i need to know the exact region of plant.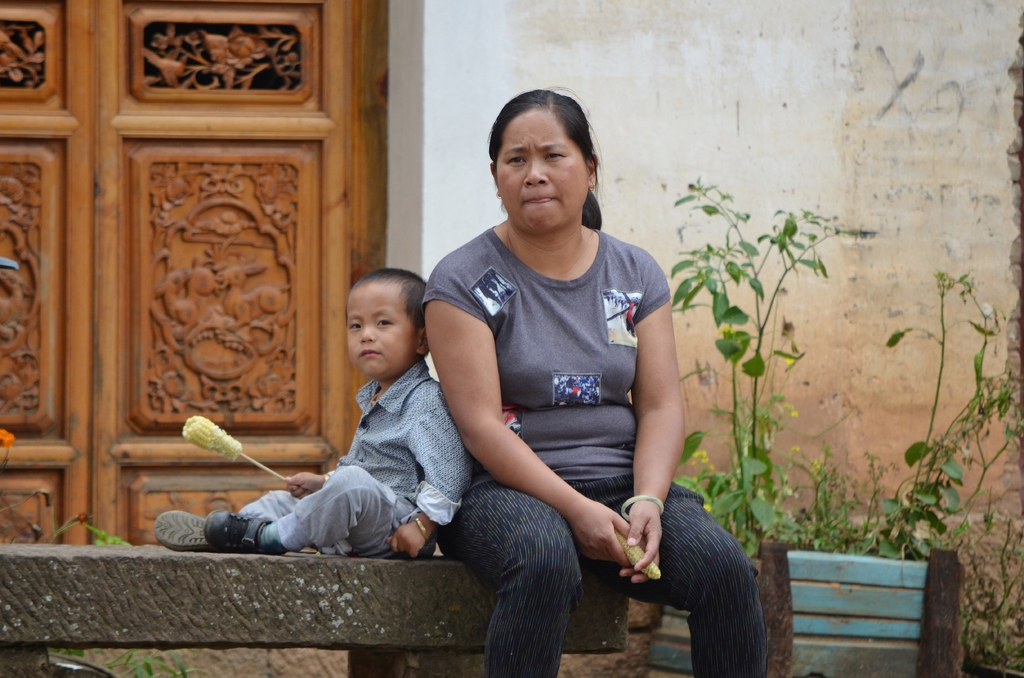
Region: [5,496,214,677].
